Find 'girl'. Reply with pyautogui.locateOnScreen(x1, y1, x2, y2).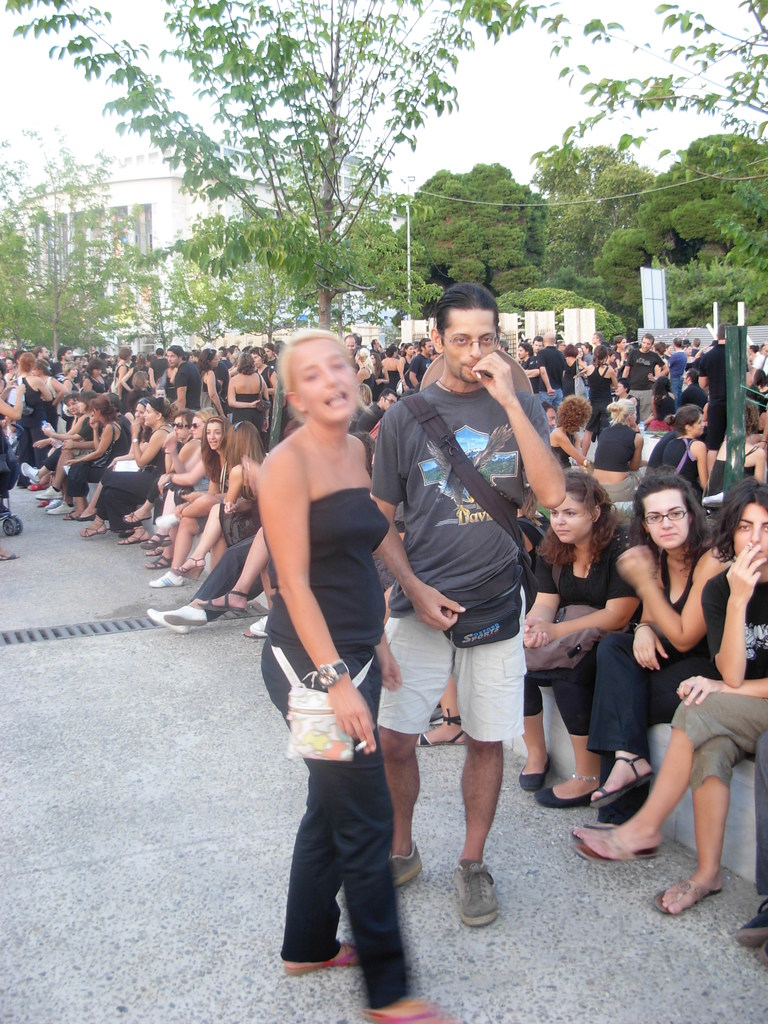
pyautogui.locateOnScreen(151, 413, 235, 591).
